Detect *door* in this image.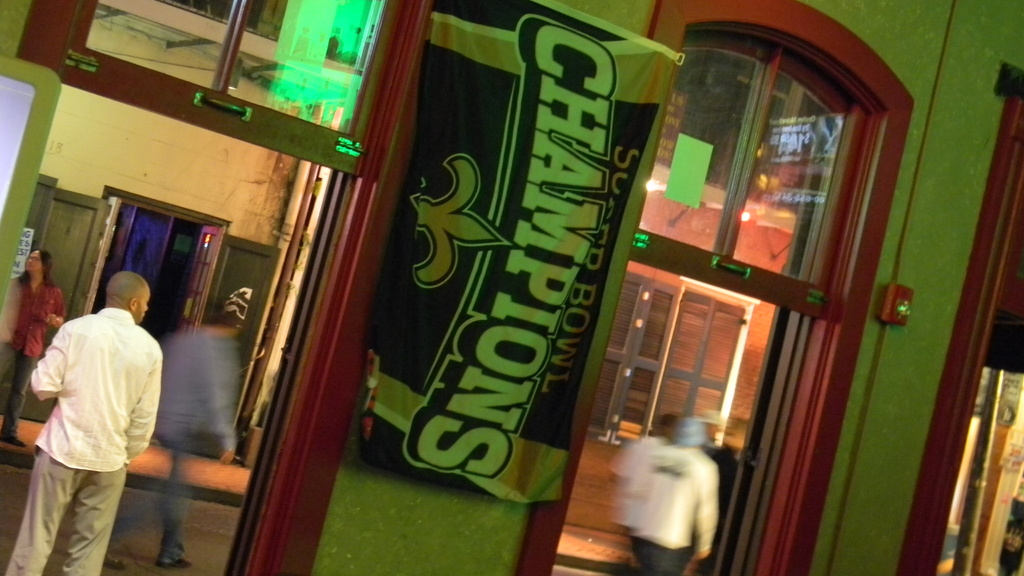
Detection: <bbox>0, 182, 290, 458</bbox>.
